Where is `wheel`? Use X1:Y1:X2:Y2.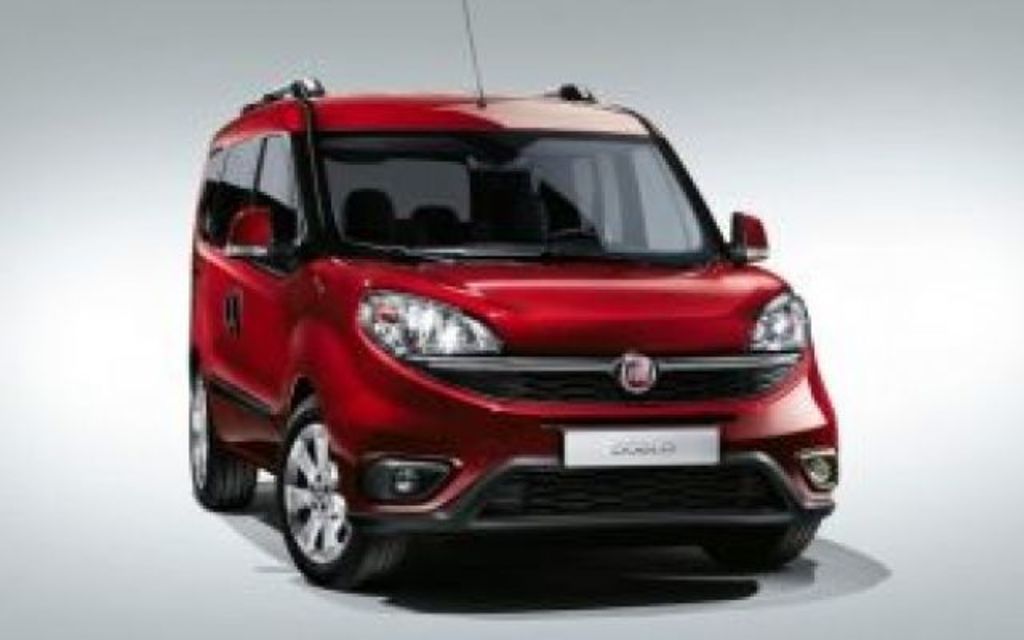
694:518:826:565.
